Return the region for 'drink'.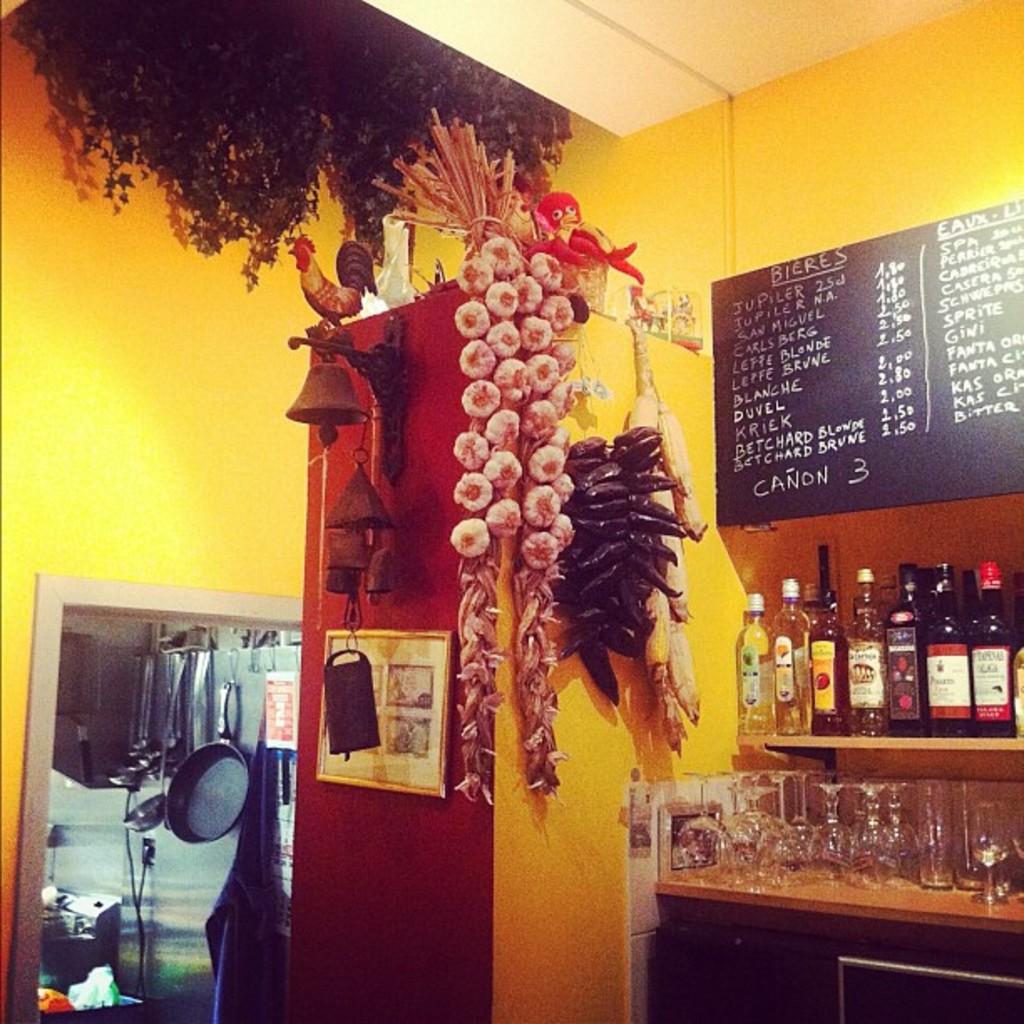
bbox(930, 604, 972, 731).
